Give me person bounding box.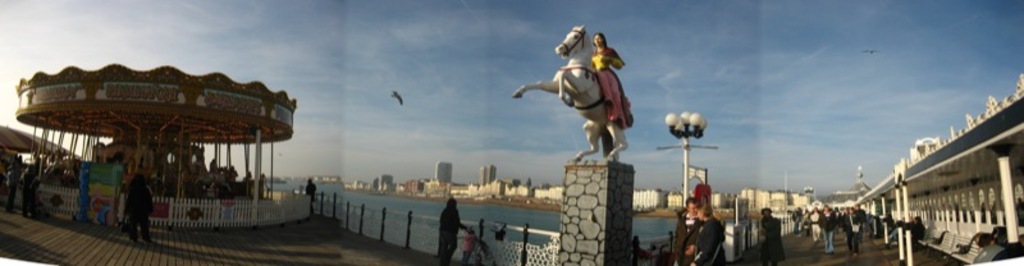
595,26,621,141.
